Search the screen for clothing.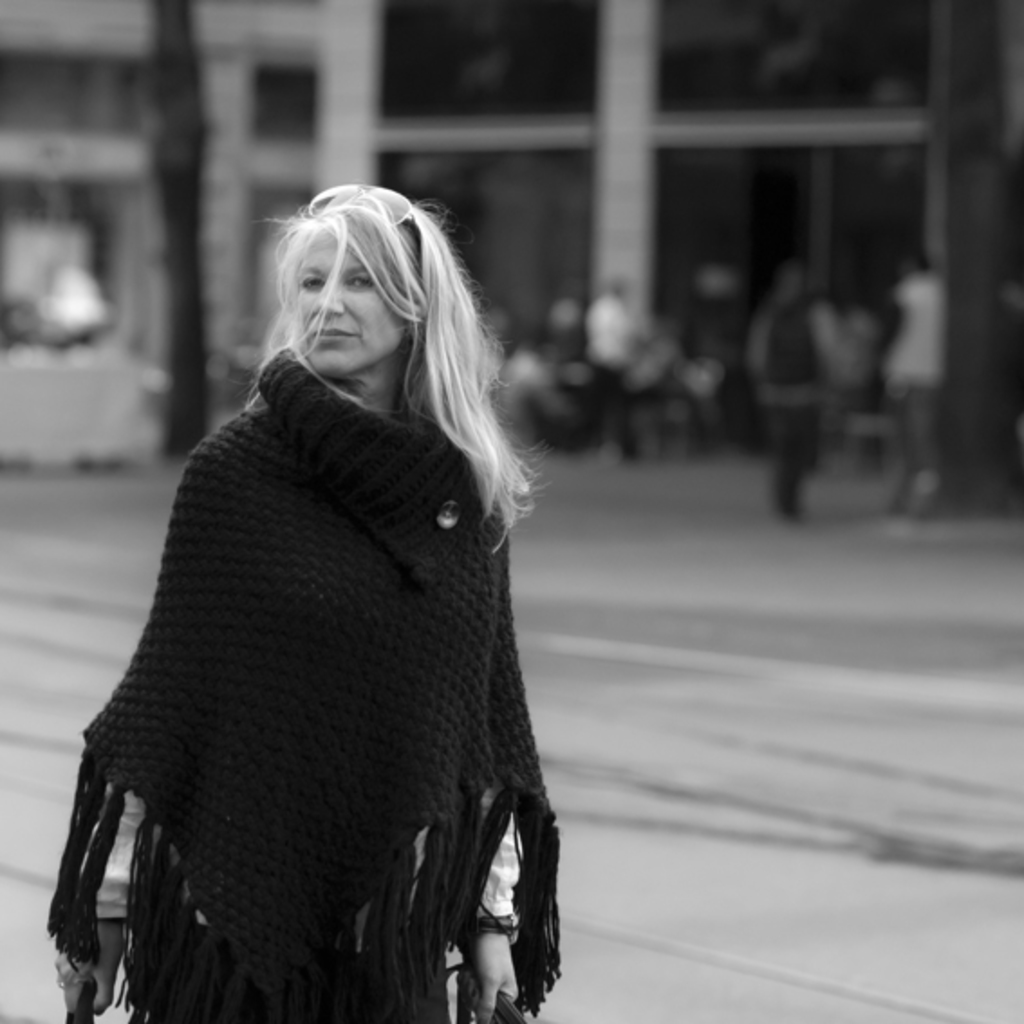
Found at x1=578, y1=296, x2=636, y2=453.
